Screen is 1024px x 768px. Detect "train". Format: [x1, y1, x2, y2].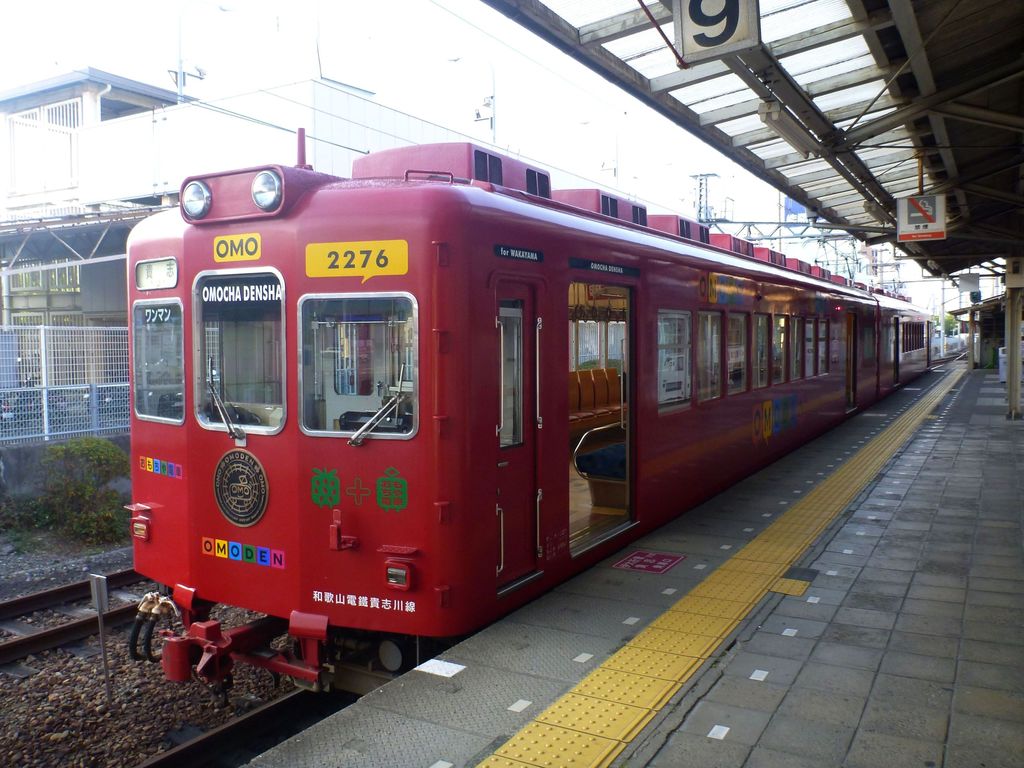
[125, 142, 934, 700].
